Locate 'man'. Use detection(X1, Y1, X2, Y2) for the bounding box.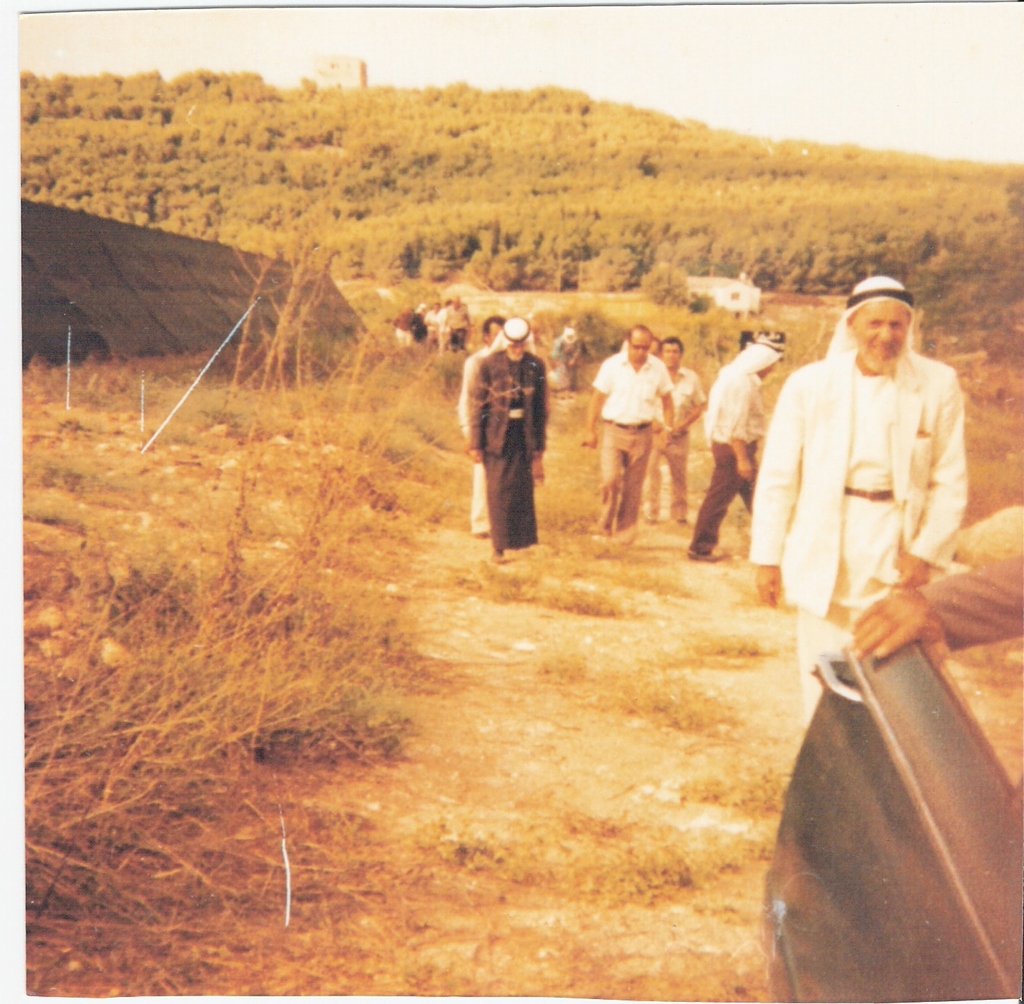
detection(637, 333, 709, 522).
